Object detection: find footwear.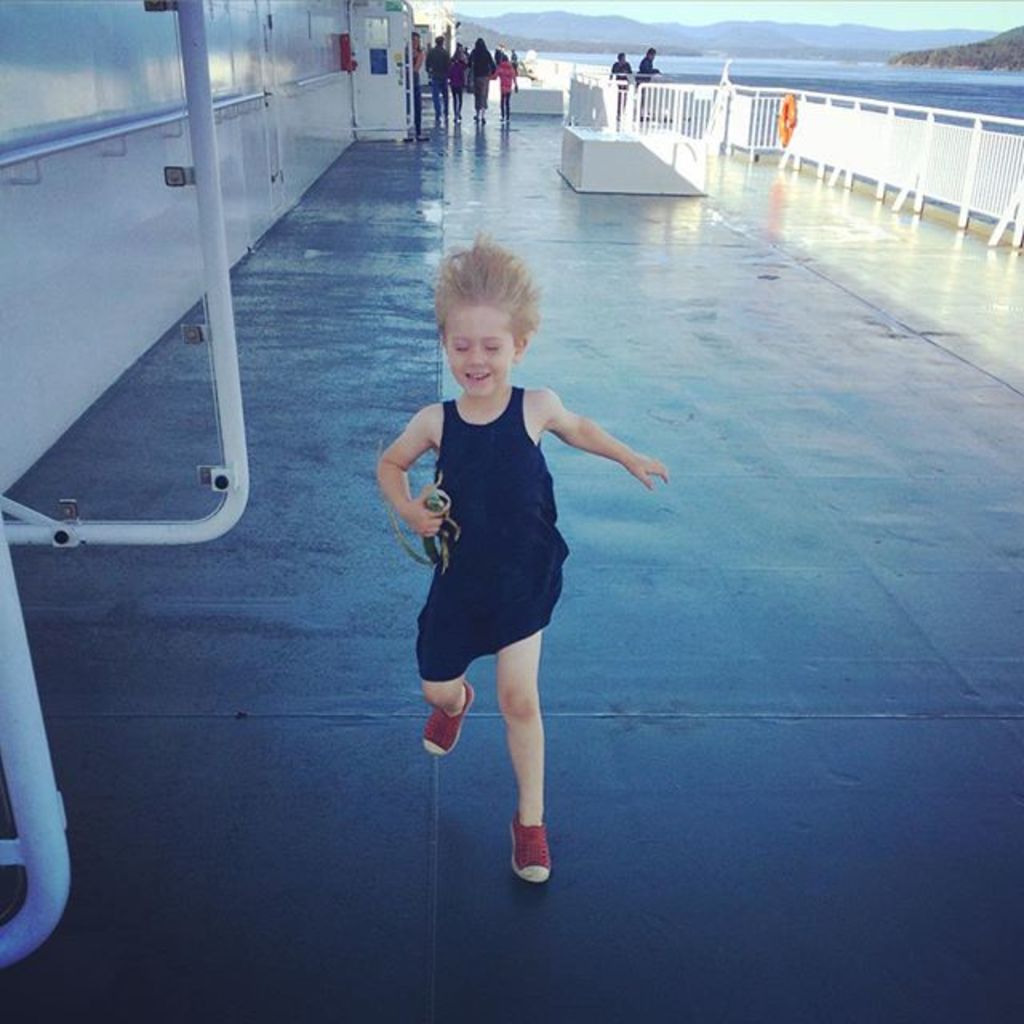
414,678,475,754.
